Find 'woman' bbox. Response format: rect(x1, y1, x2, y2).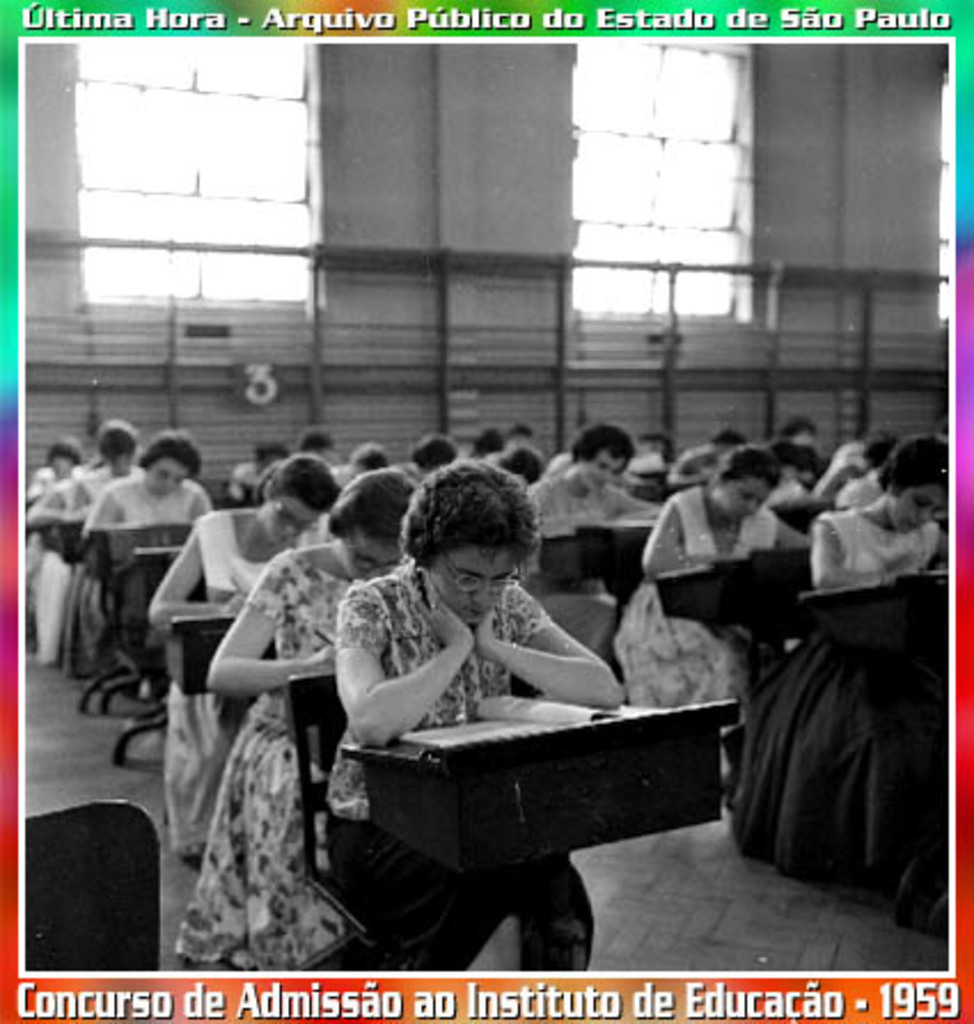
rect(715, 435, 951, 928).
